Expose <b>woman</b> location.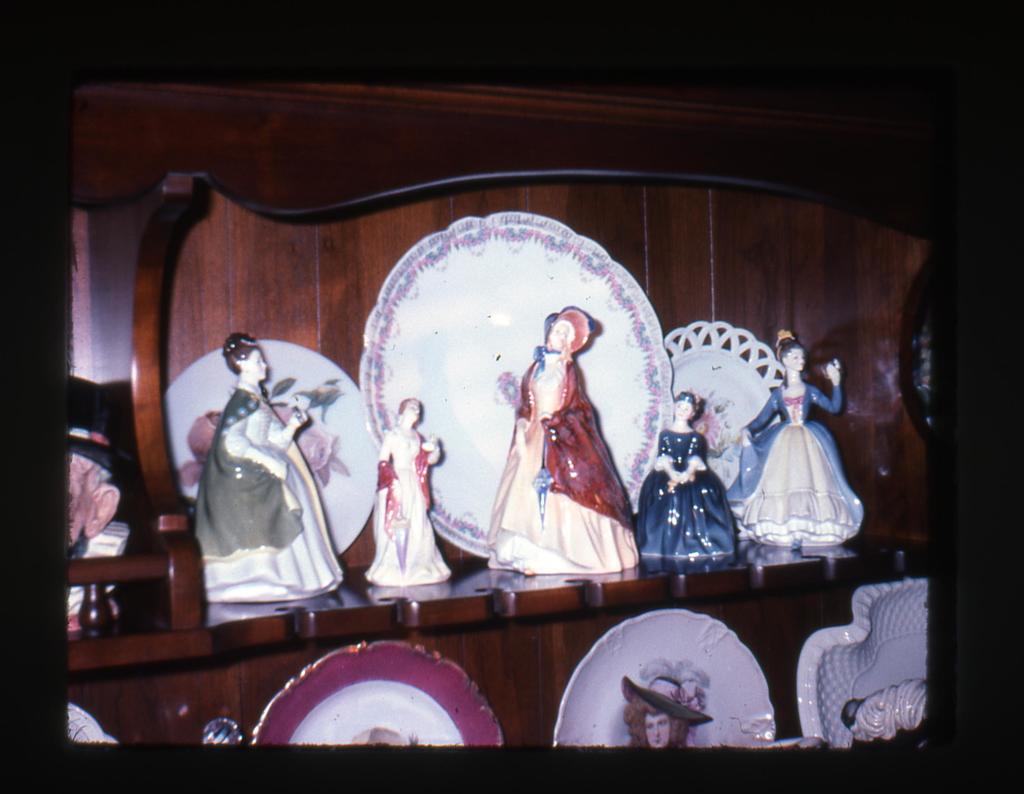
Exposed at 623, 675, 707, 752.
